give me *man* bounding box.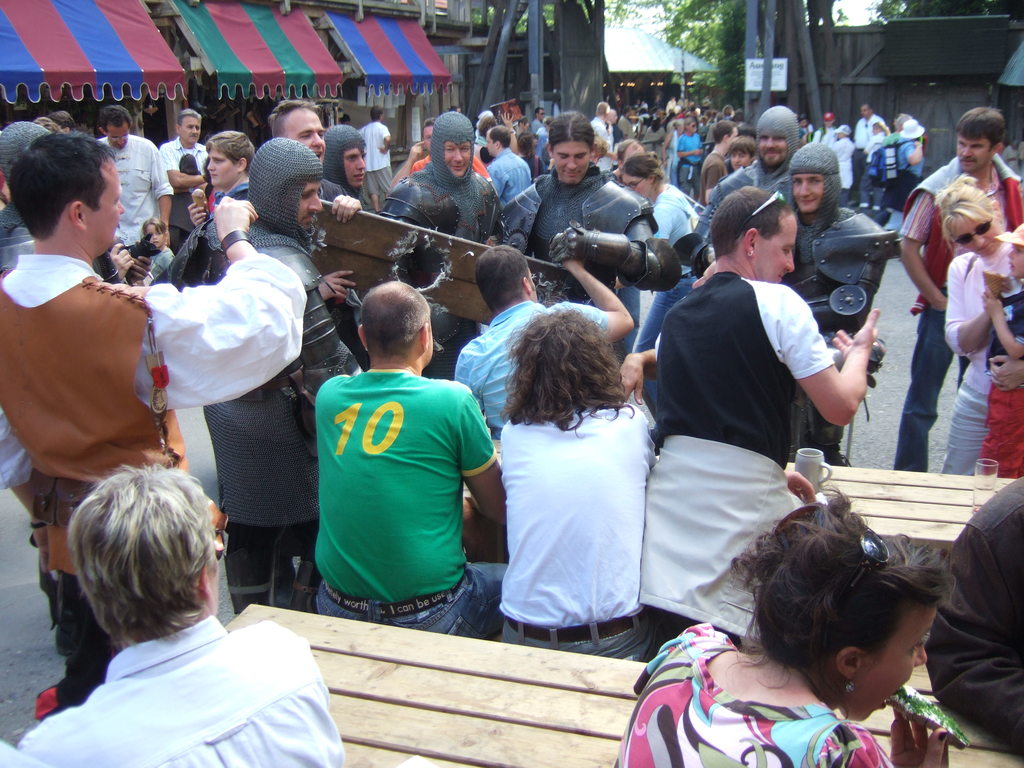
[684,107,800,275].
